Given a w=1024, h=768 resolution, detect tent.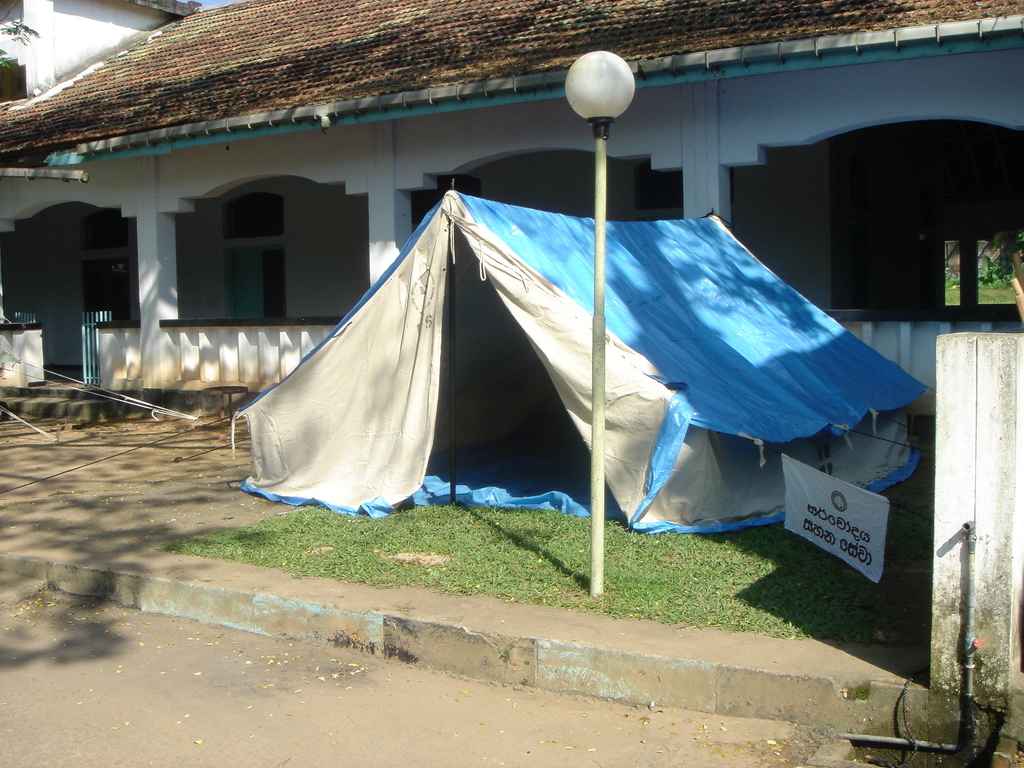
region(214, 179, 940, 564).
